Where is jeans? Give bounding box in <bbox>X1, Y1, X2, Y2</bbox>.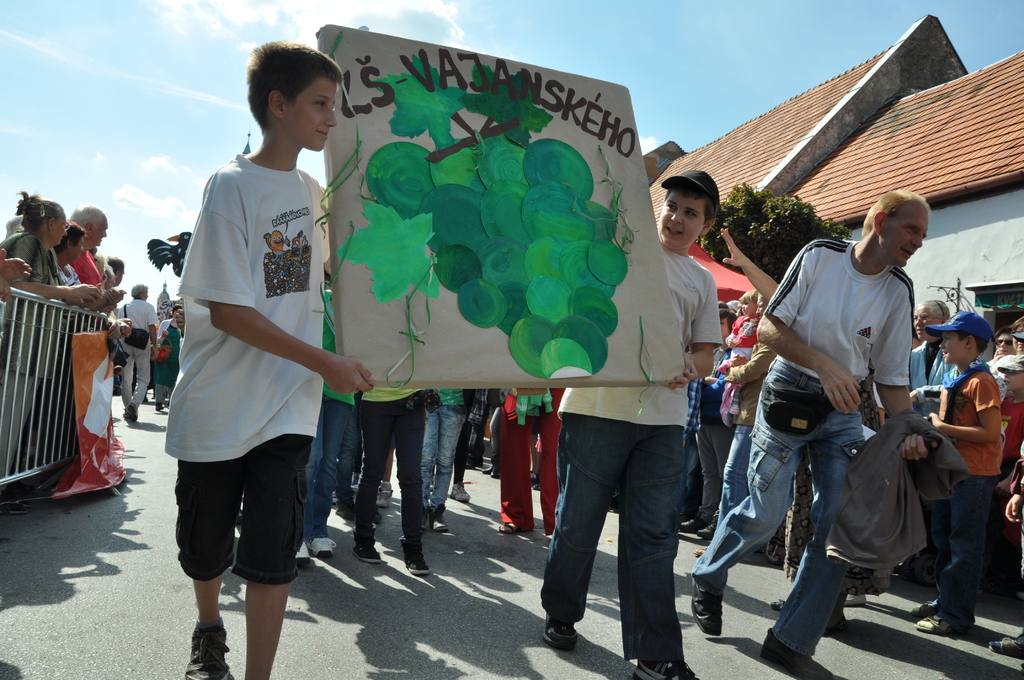
<bbox>545, 414, 712, 668</bbox>.
